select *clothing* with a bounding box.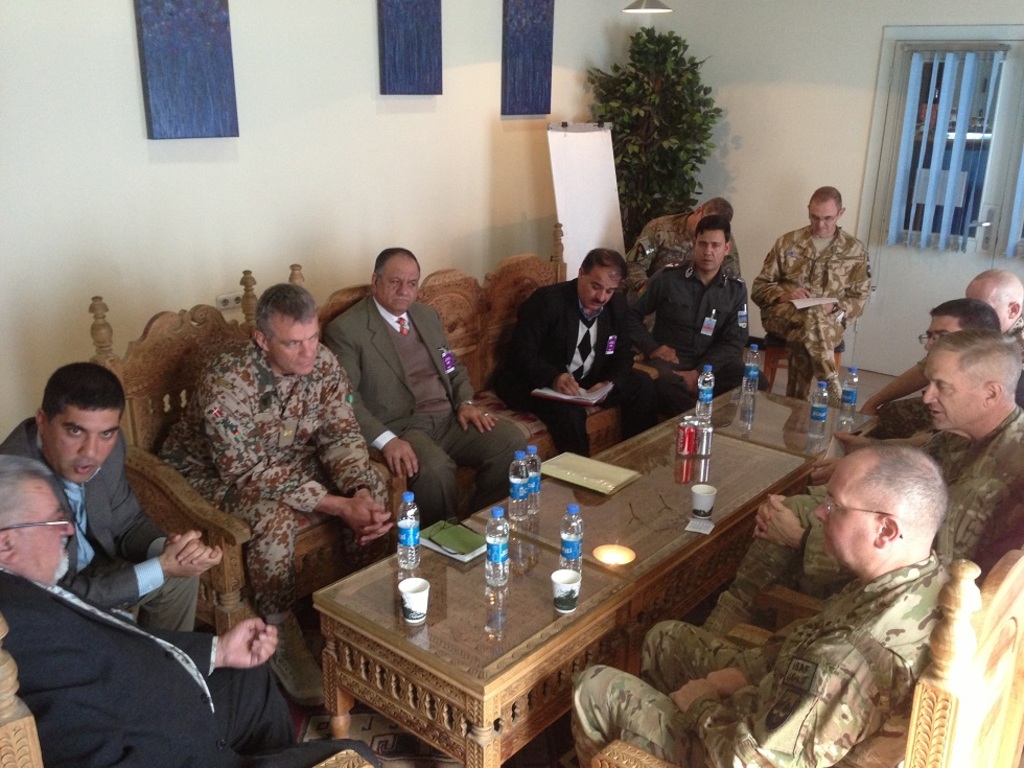
pyautogui.locateOnScreen(574, 557, 951, 760).
